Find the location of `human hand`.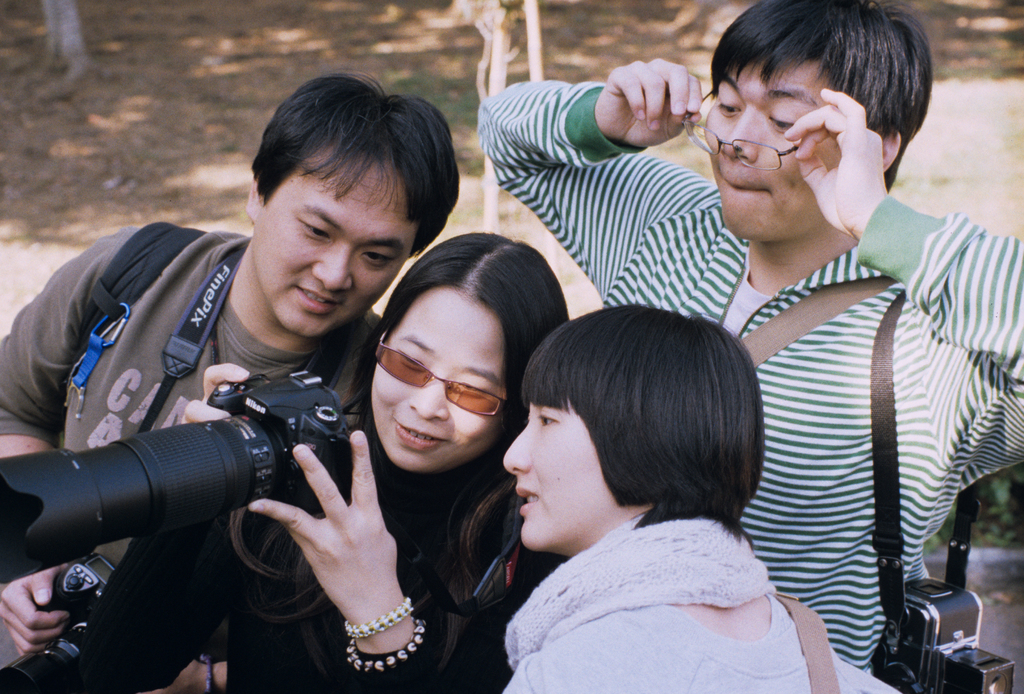
Location: BBox(594, 56, 703, 149).
